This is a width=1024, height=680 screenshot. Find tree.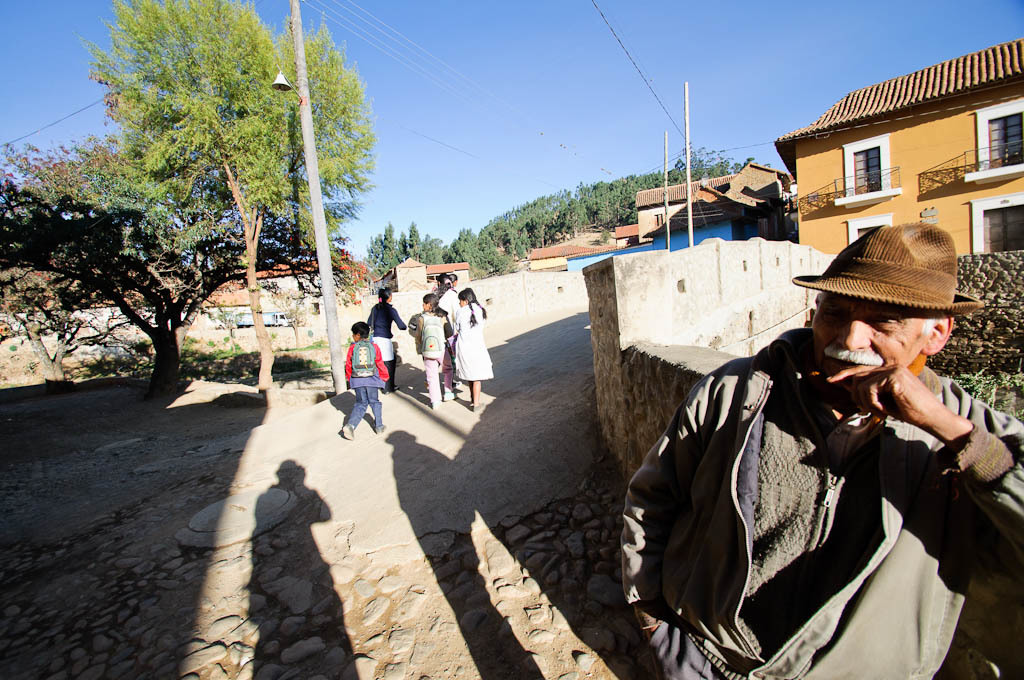
Bounding box: <bbox>689, 149, 710, 179</bbox>.
